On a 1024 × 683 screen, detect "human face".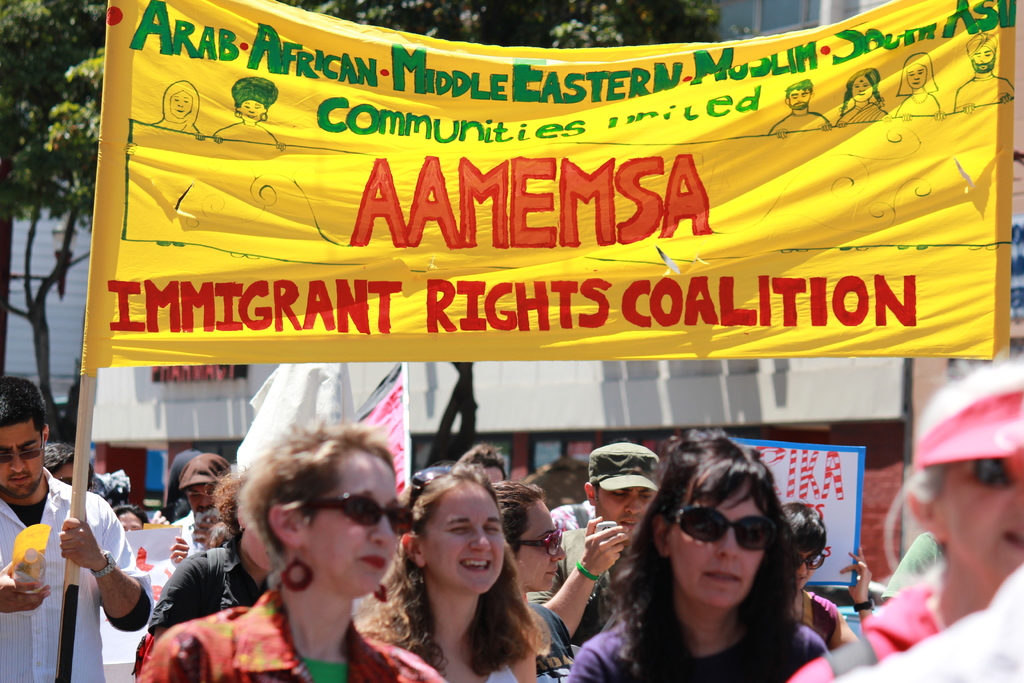
593:488:653:538.
